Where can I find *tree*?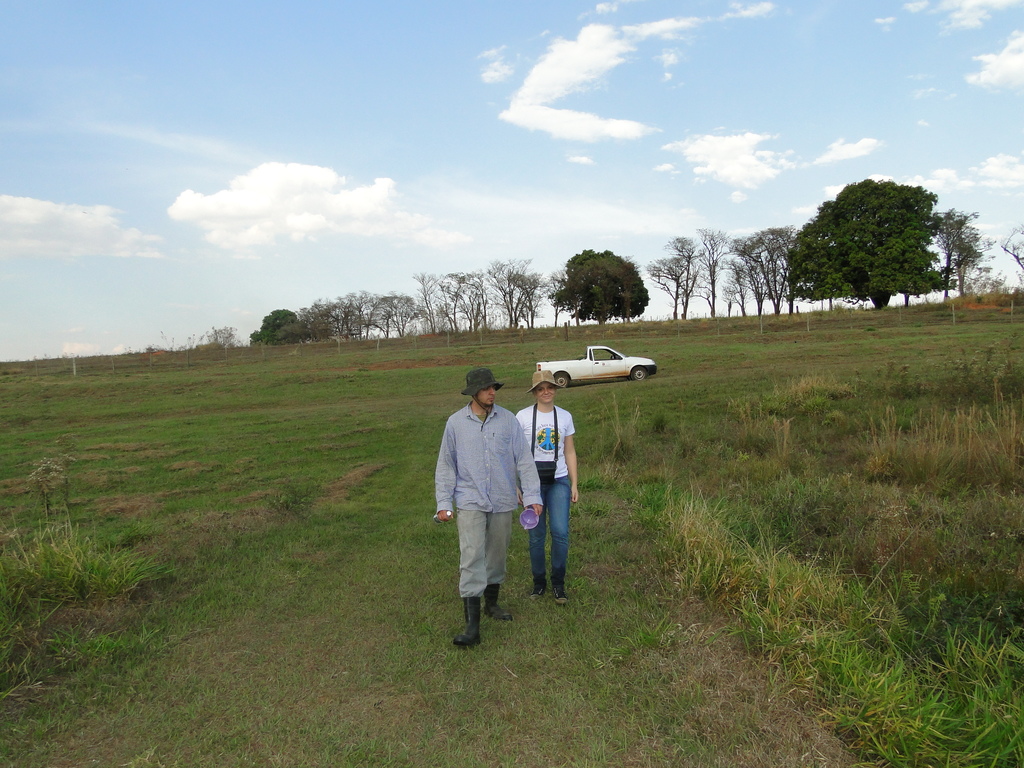
You can find it at <region>735, 225, 798, 328</region>.
